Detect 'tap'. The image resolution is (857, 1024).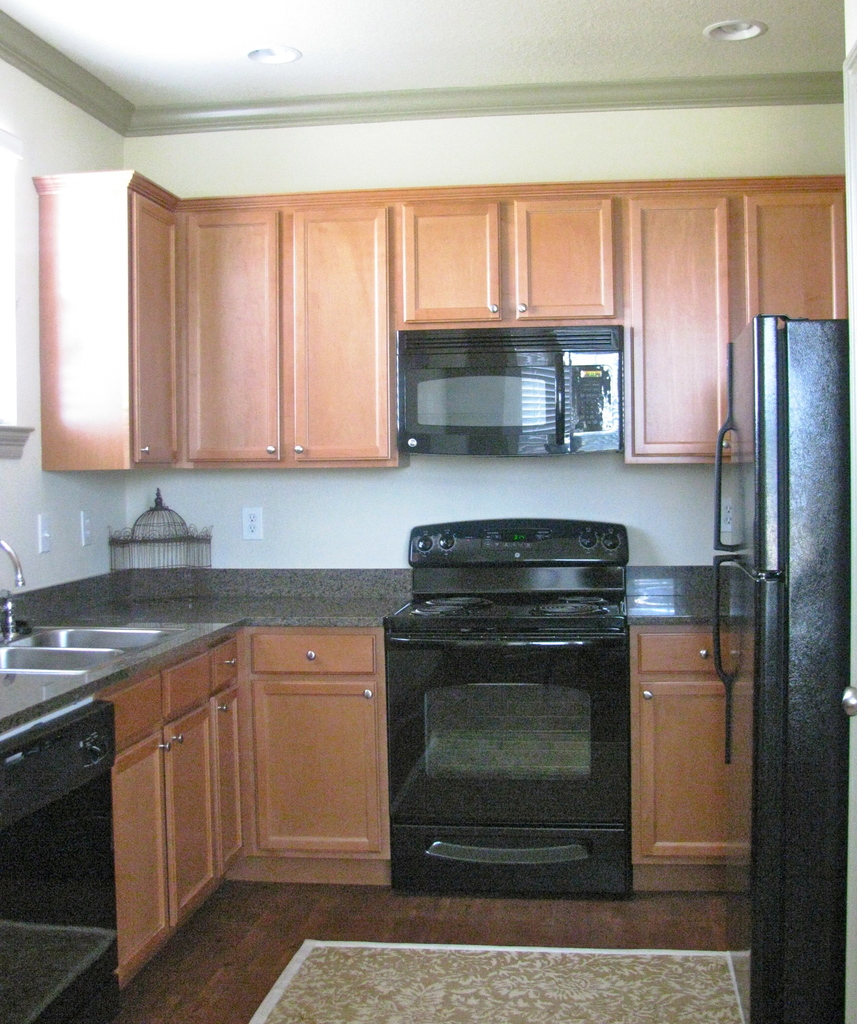
{"left": 0, "top": 532, "right": 28, "bottom": 588}.
